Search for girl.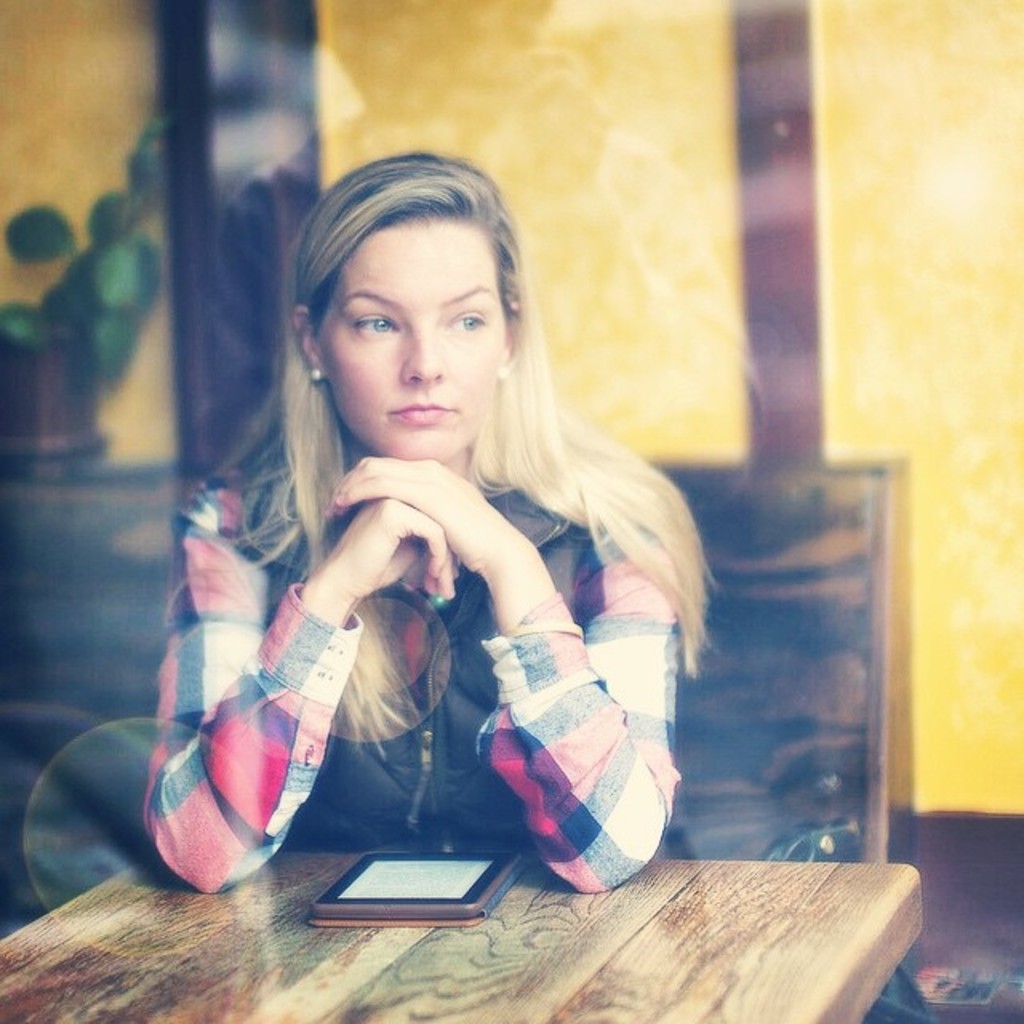
Found at [134,149,722,891].
